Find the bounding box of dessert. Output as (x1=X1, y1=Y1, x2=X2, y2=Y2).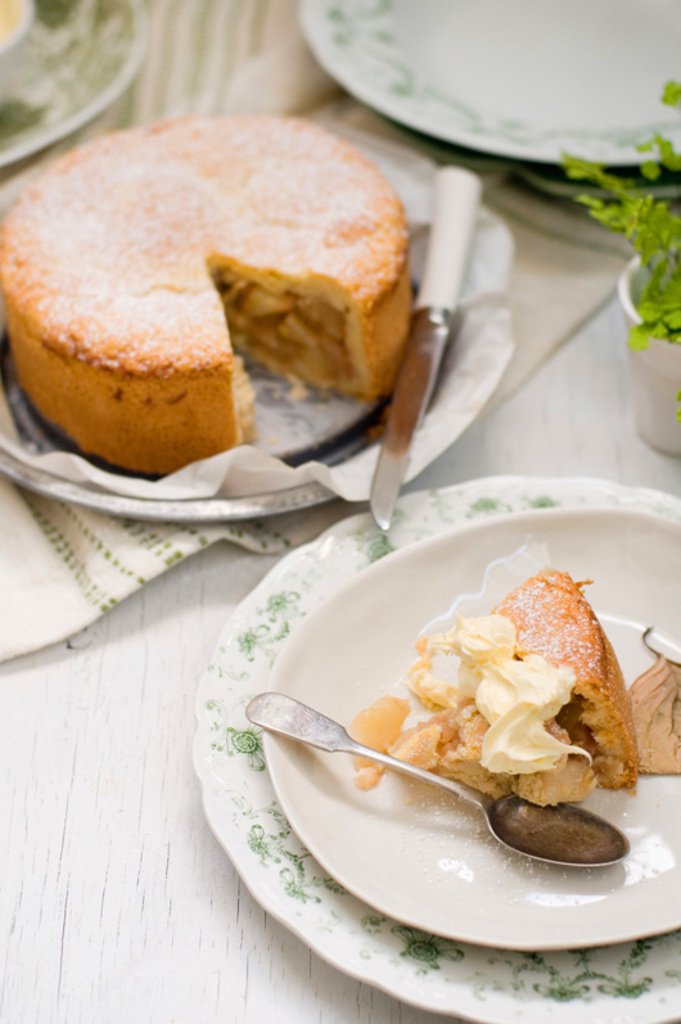
(x1=0, y1=119, x2=442, y2=481).
